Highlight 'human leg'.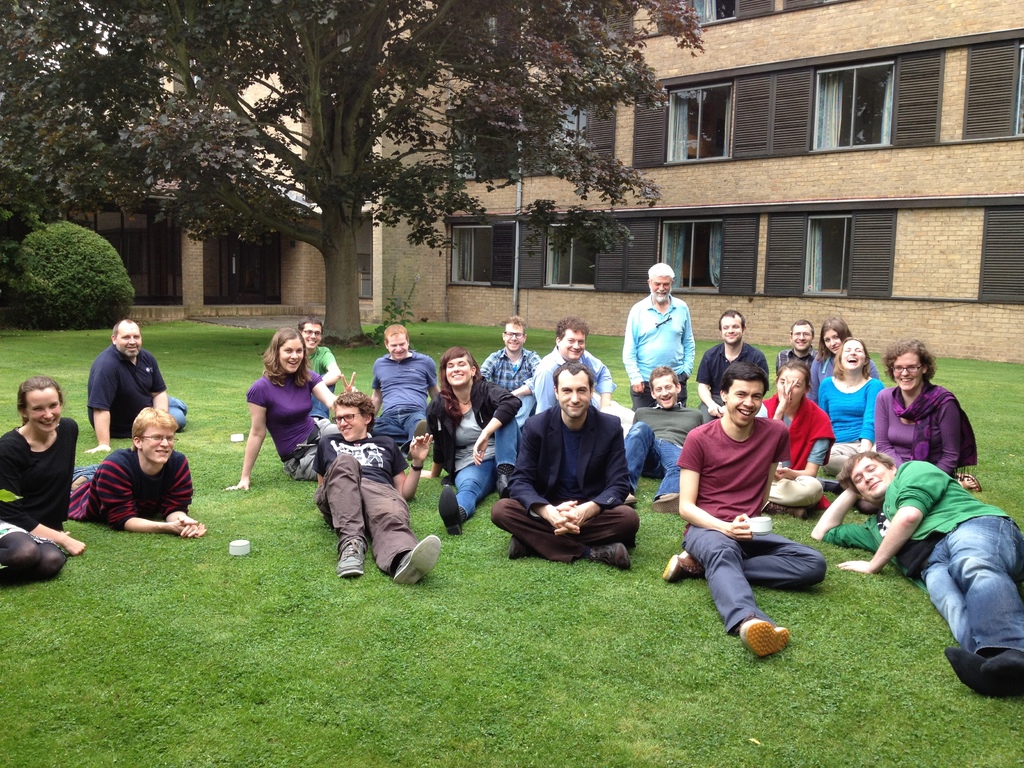
Highlighted region: {"left": 916, "top": 541, "right": 990, "bottom": 691}.
